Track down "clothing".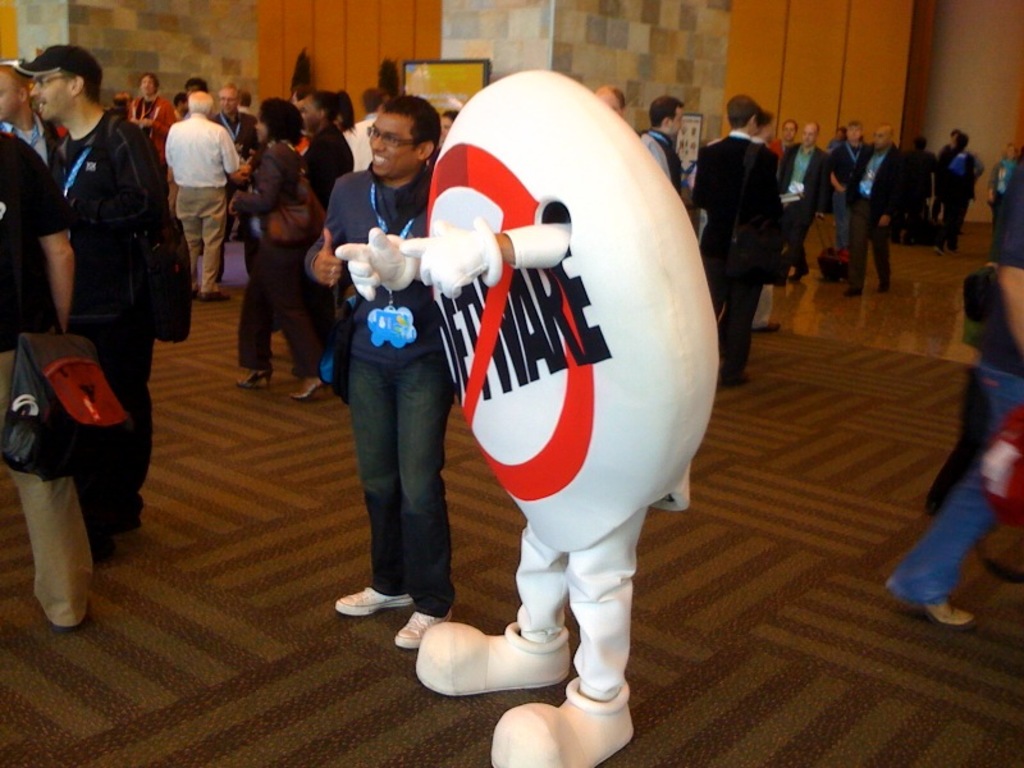
Tracked to 44:113:169:524.
